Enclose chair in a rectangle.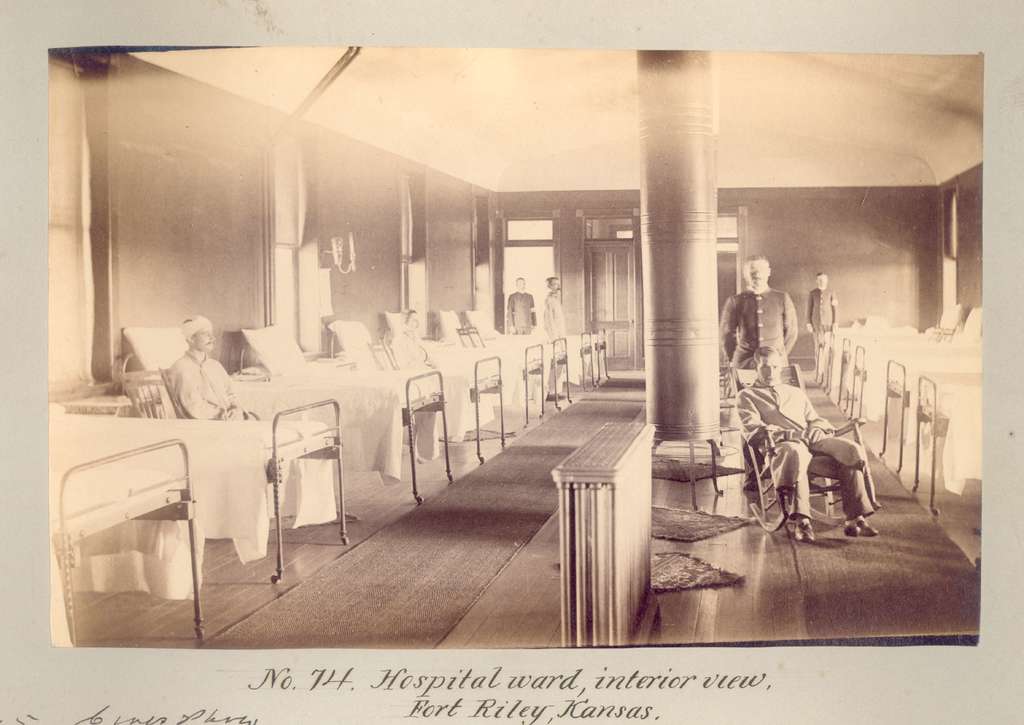
{"x1": 733, "y1": 363, "x2": 884, "y2": 534}.
